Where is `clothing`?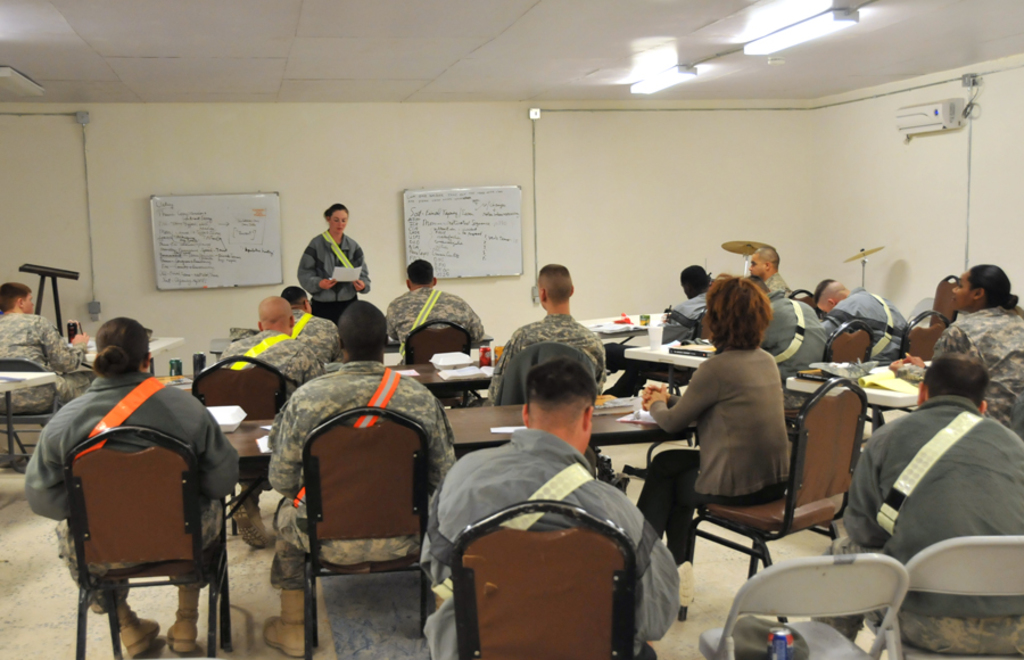
select_region(844, 369, 1014, 597).
